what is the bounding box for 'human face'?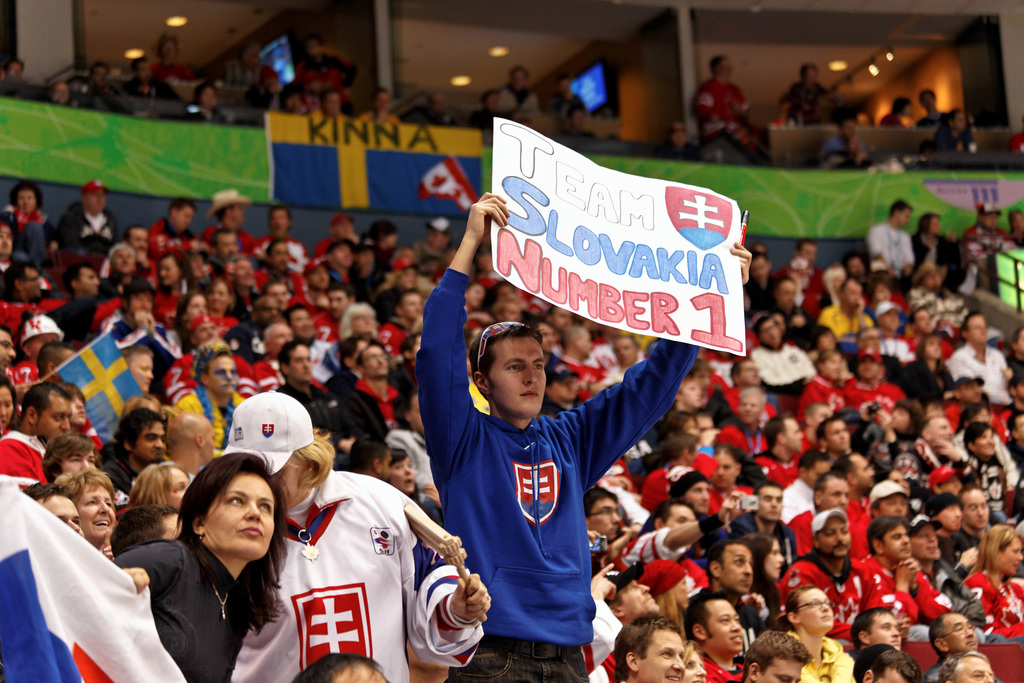
region(707, 607, 745, 659).
